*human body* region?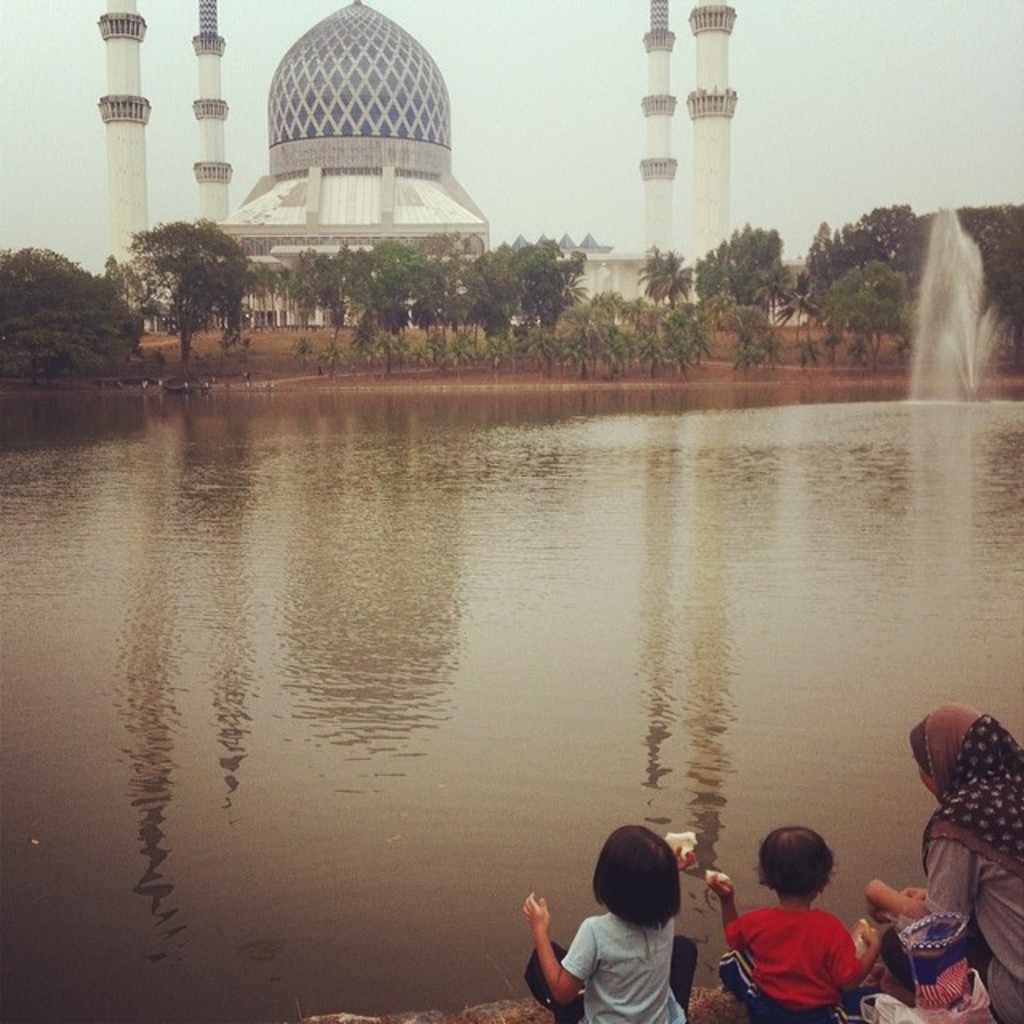
Rect(525, 904, 694, 1022)
